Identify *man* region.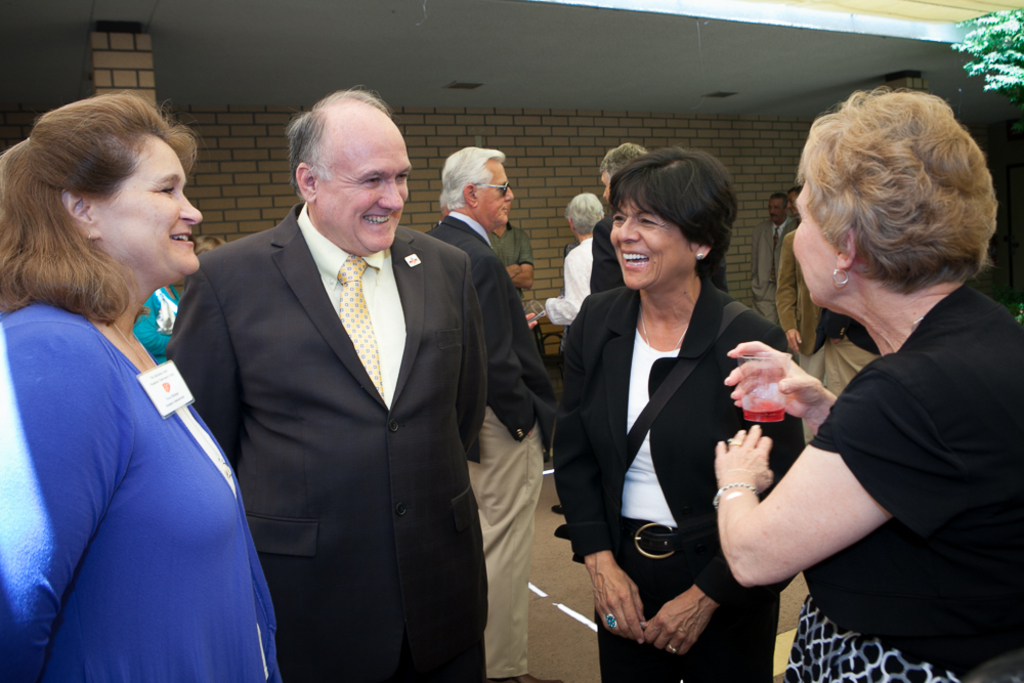
Region: (541,194,606,338).
